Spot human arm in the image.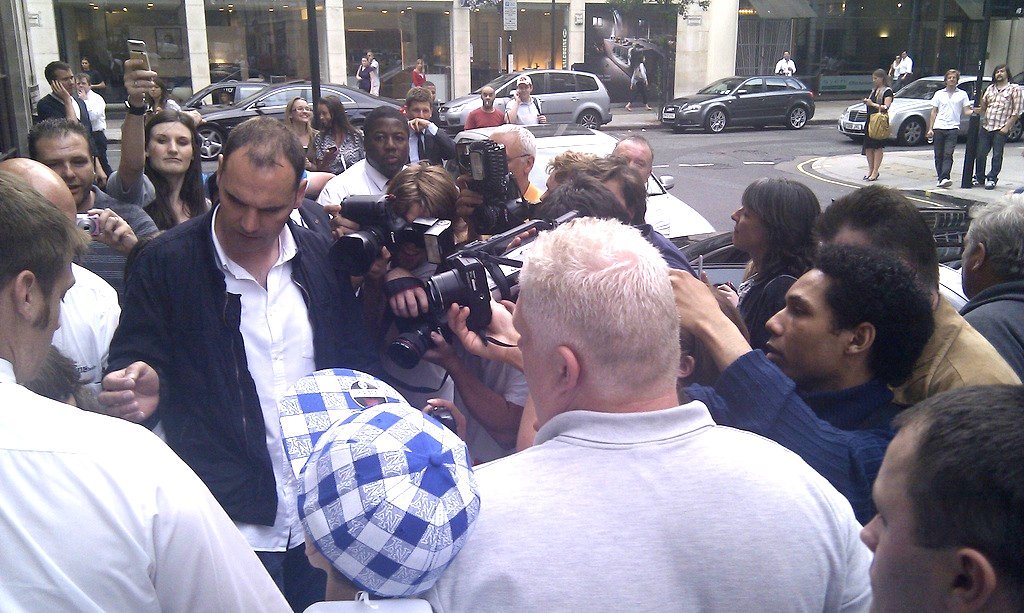
human arm found at pyautogui.locateOnScreen(166, 448, 297, 611).
